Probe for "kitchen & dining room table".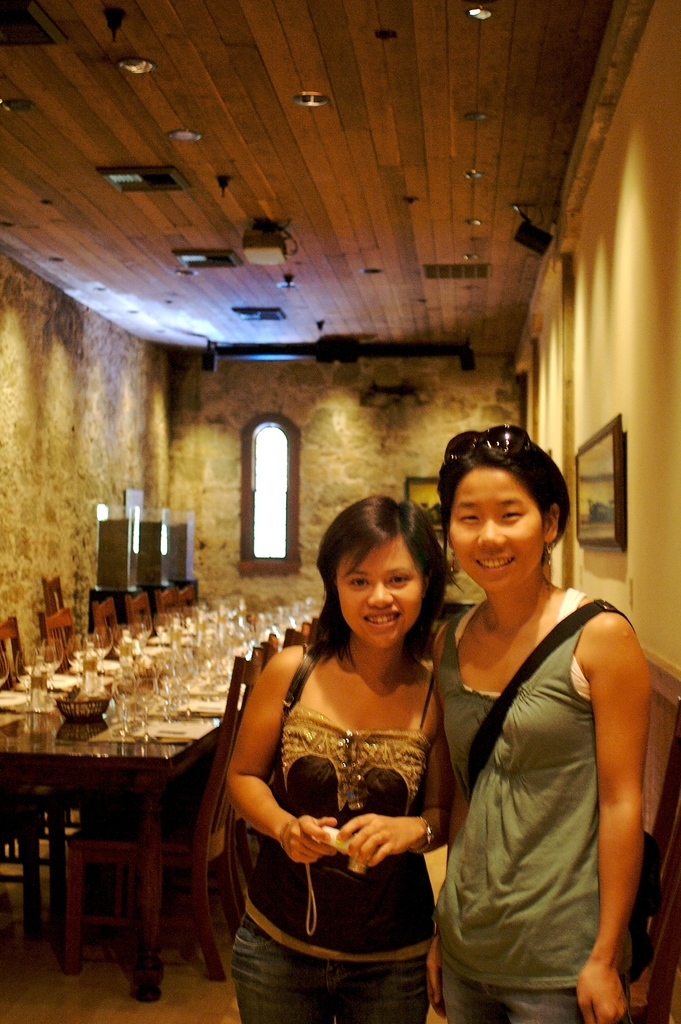
Probe result: {"left": 0, "top": 589, "right": 318, "bottom": 998}.
